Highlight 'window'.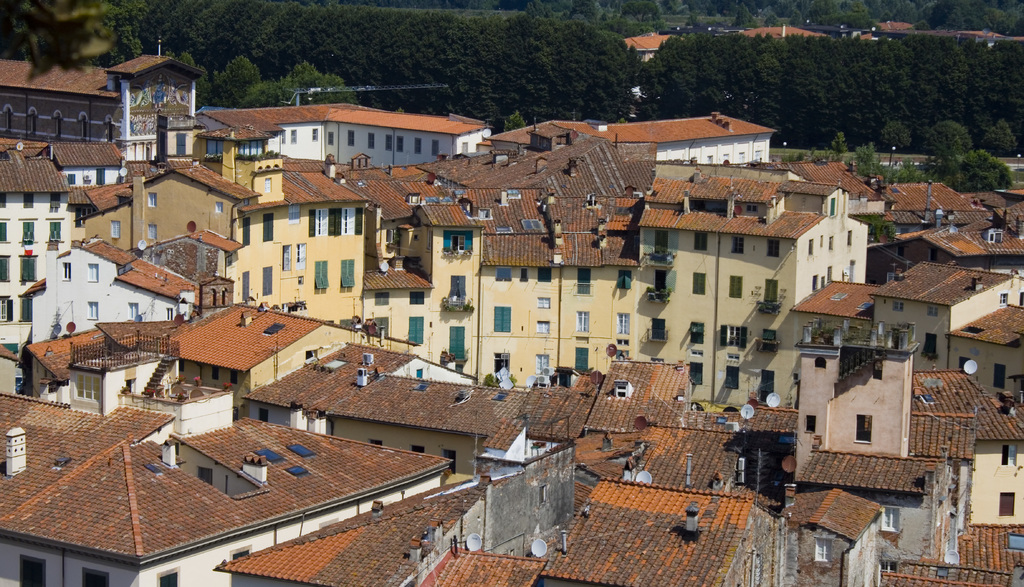
Highlighted region: (201, 137, 226, 157).
